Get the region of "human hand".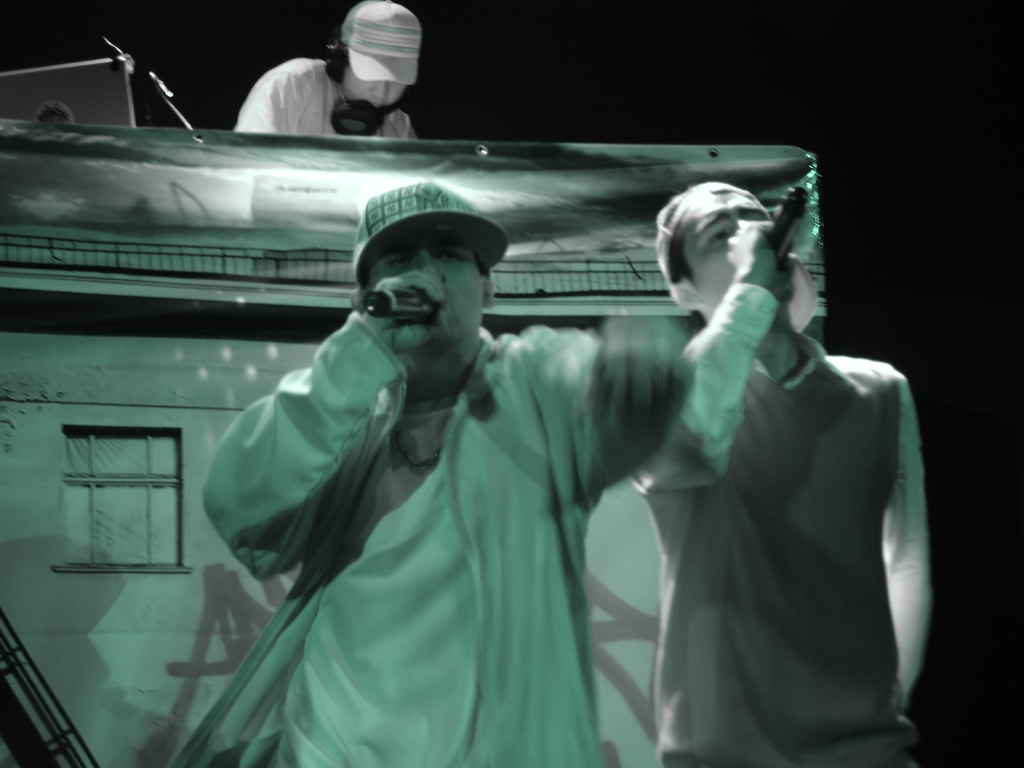
<box>728,216,794,298</box>.
